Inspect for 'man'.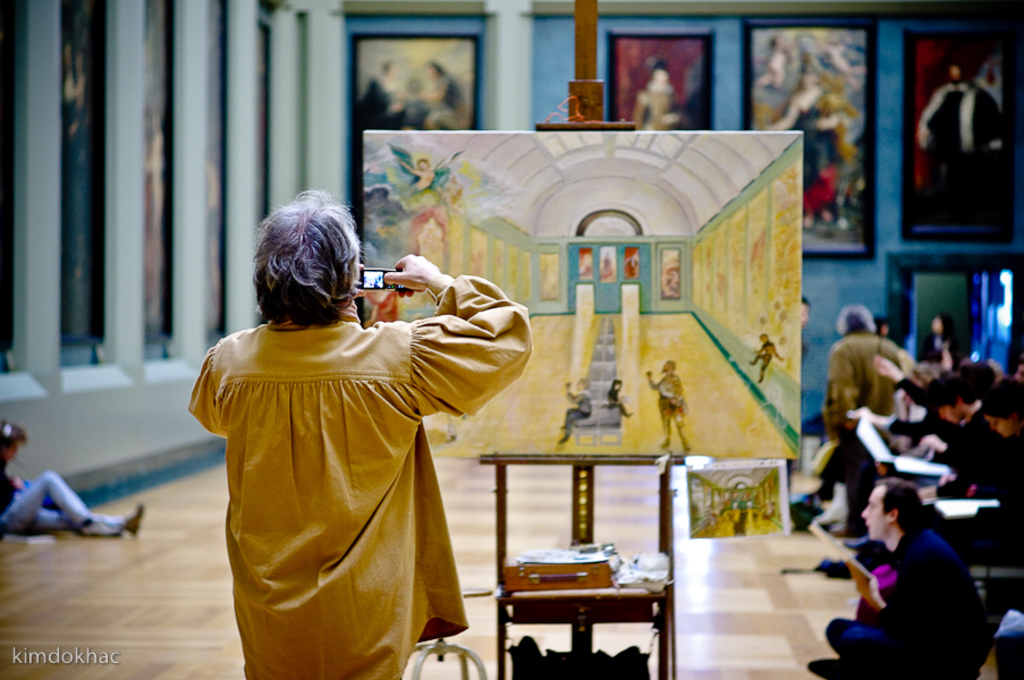
Inspection: box(838, 481, 995, 664).
